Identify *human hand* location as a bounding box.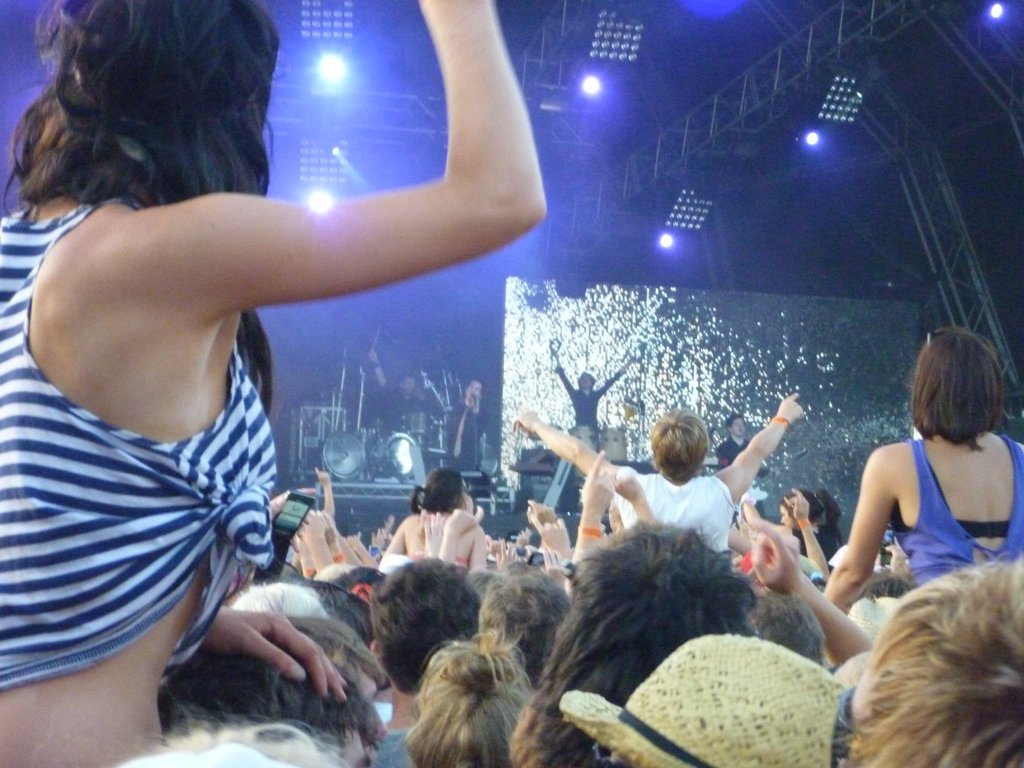
BBox(207, 606, 351, 705).
